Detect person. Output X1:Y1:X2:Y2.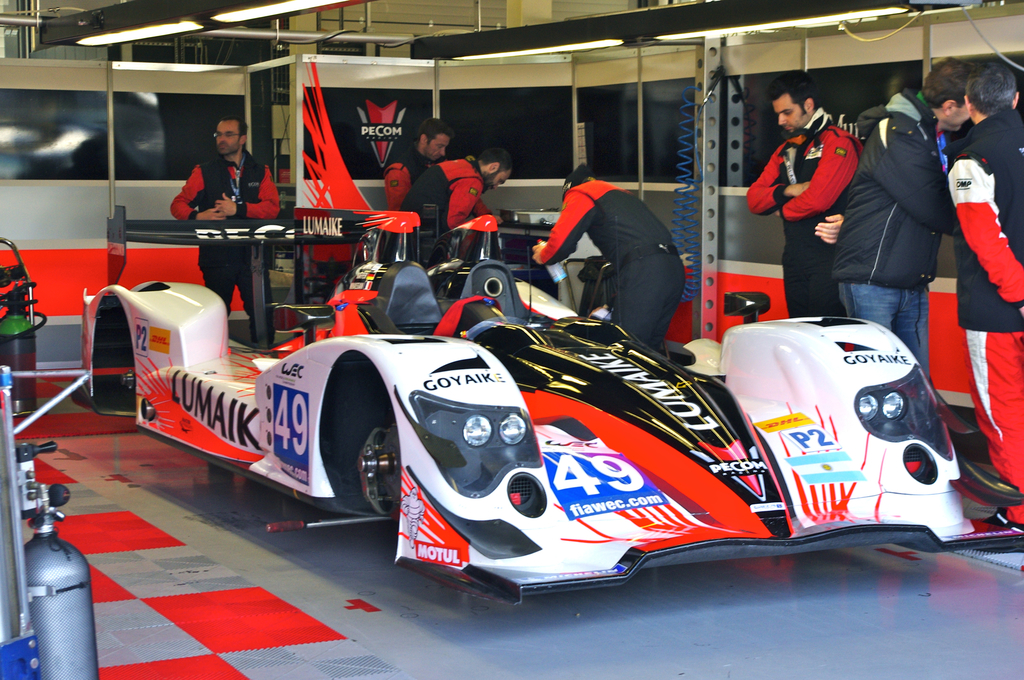
543:148:700:350.
